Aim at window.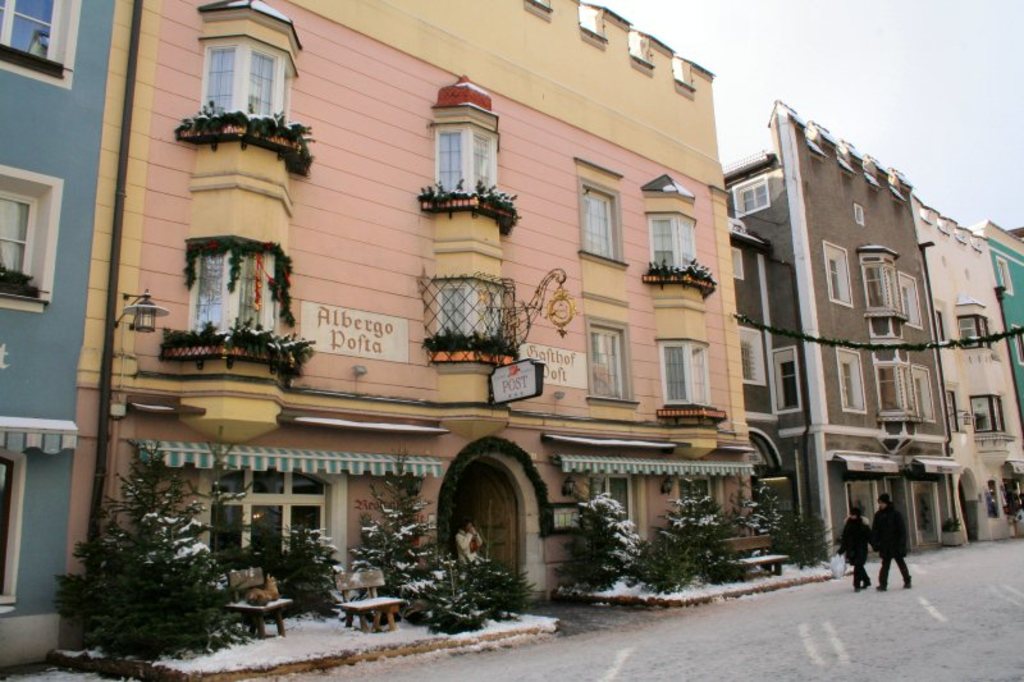
Aimed at 980:480:1004:516.
